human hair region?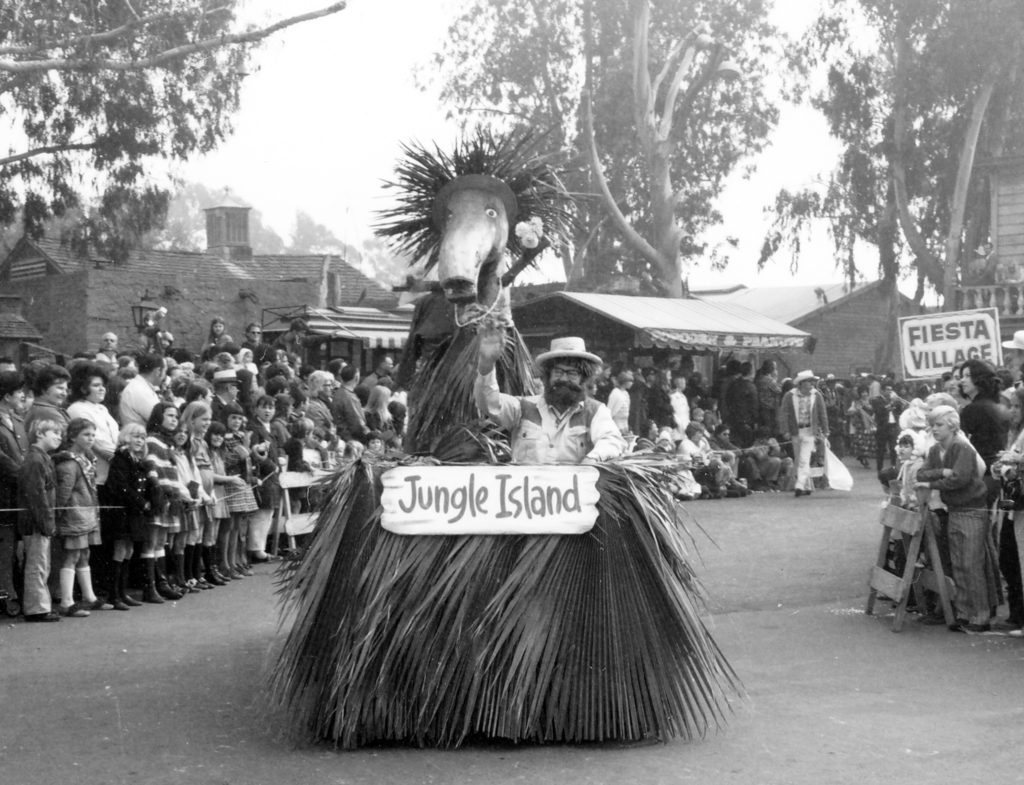
Rect(147, 401, 182, 437)
